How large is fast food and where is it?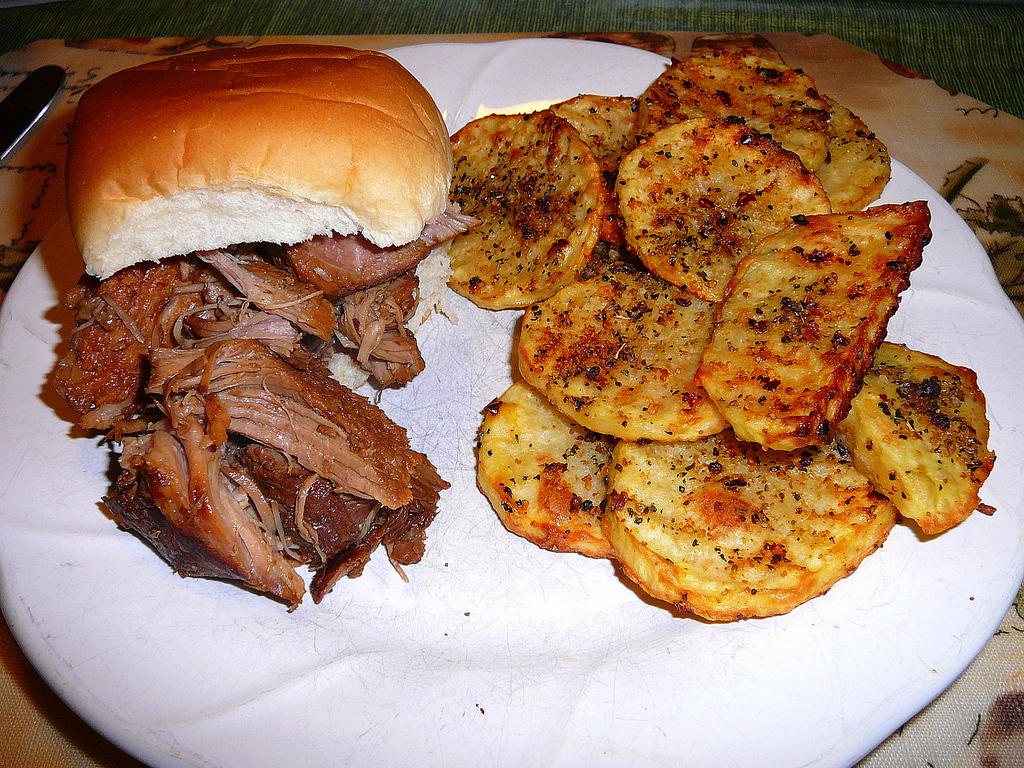
Bounding box: bbox=[436, 35, 996, 617].
